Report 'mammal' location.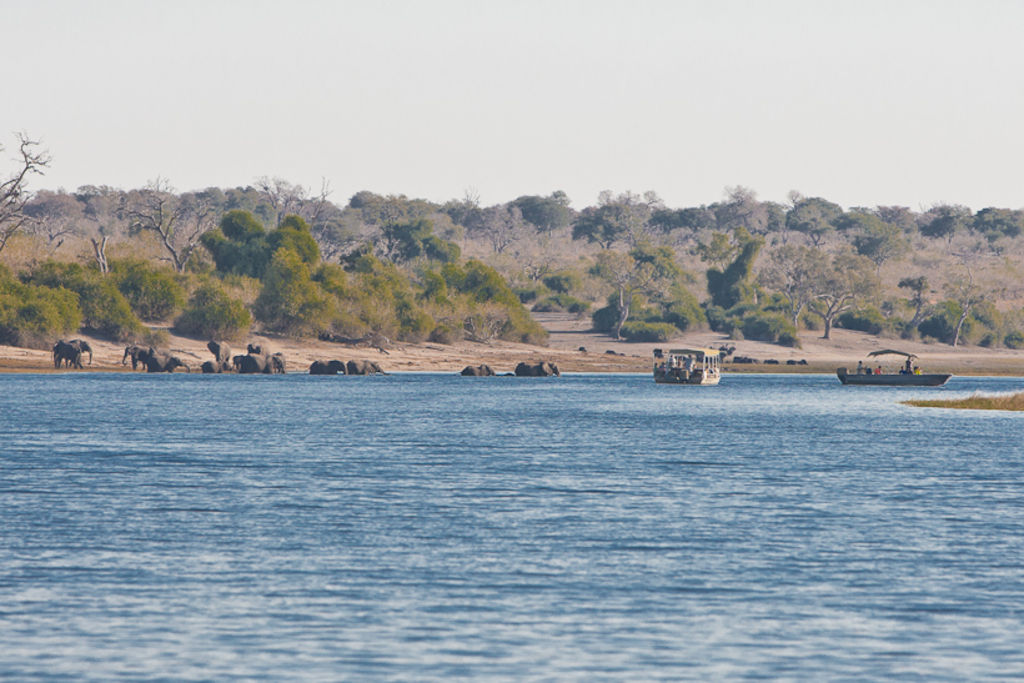
Report: <bbox>667, 355, 677, 372</bbox>.
